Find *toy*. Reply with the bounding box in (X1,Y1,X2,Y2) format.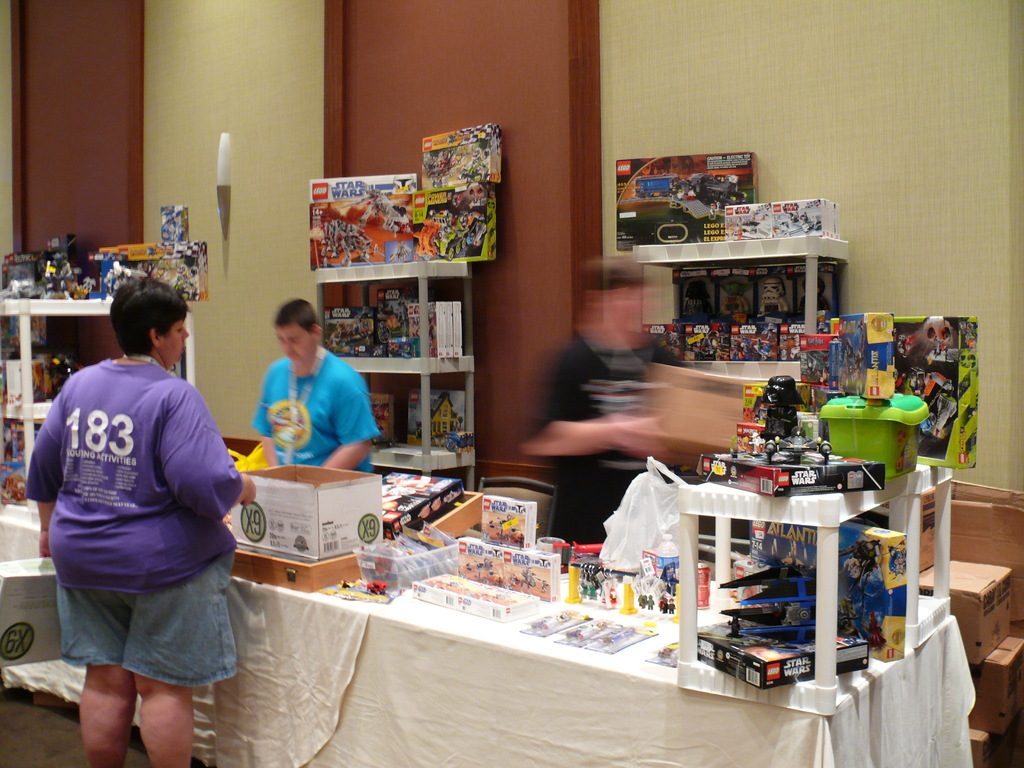
(508,547,559,600).
